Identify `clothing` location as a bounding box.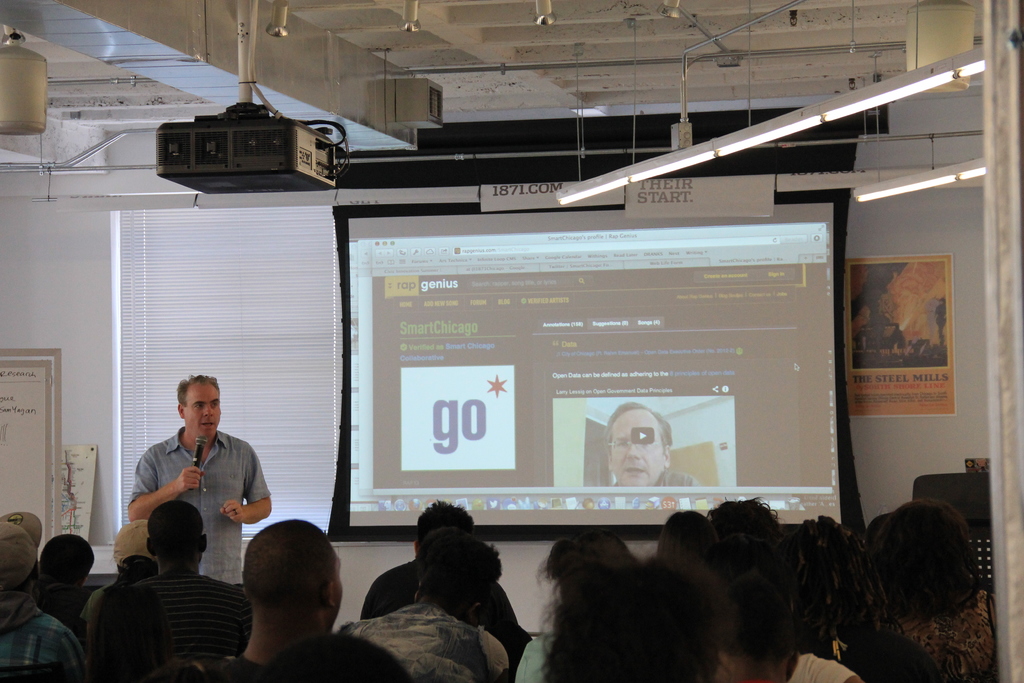
select_region(334, 602, 510, 682).
